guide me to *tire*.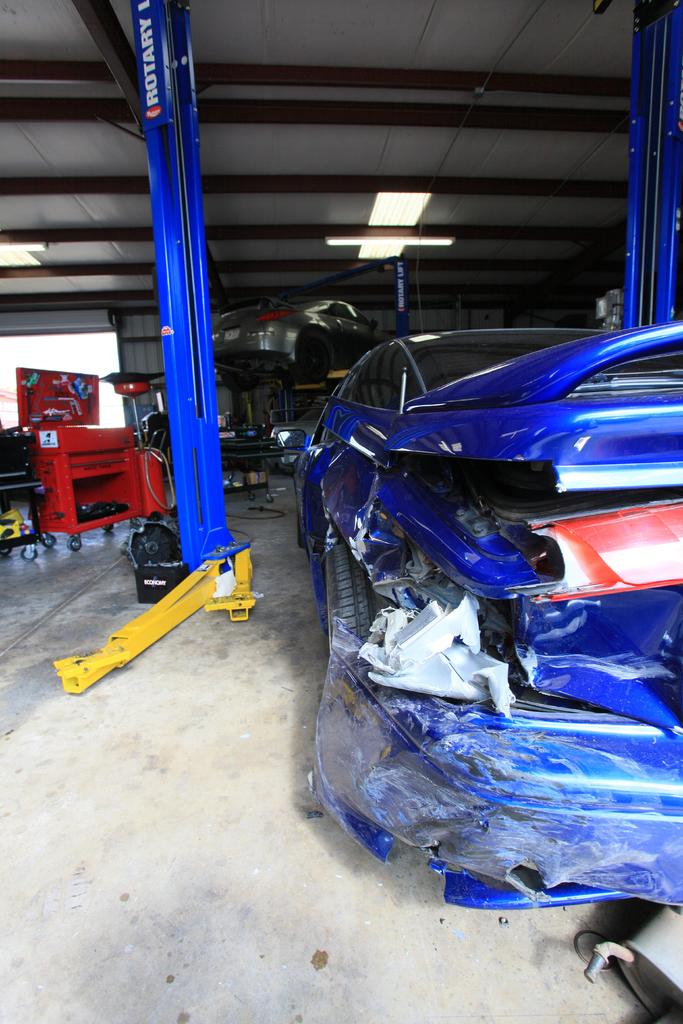
Guidance: crop(67, 535, 79, 551).
